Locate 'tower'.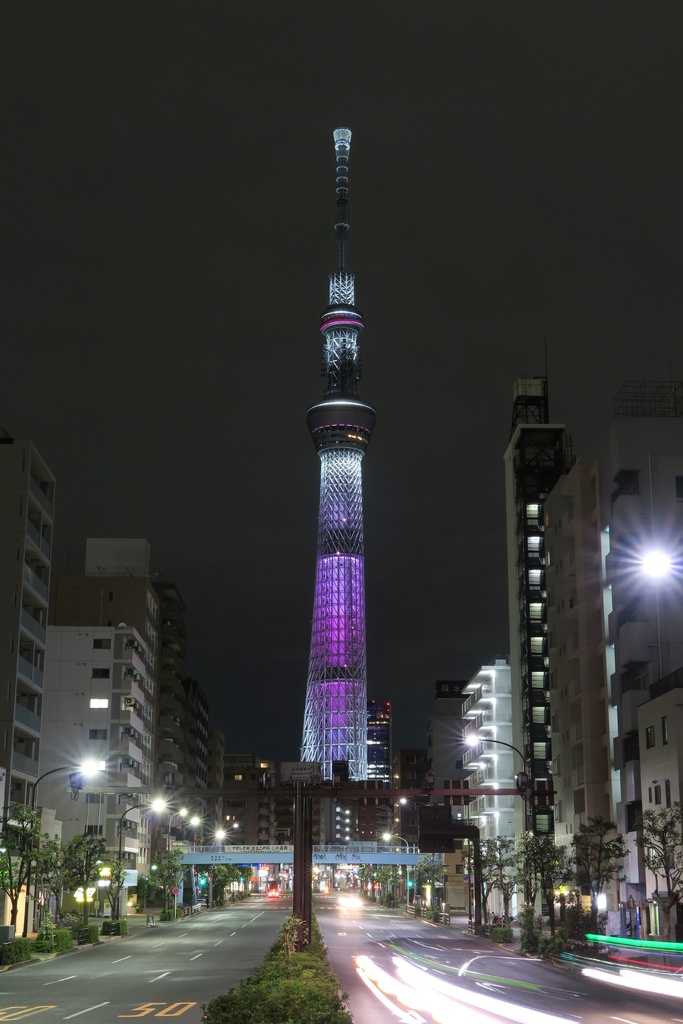
Bounding box: 36,531,160,884.
